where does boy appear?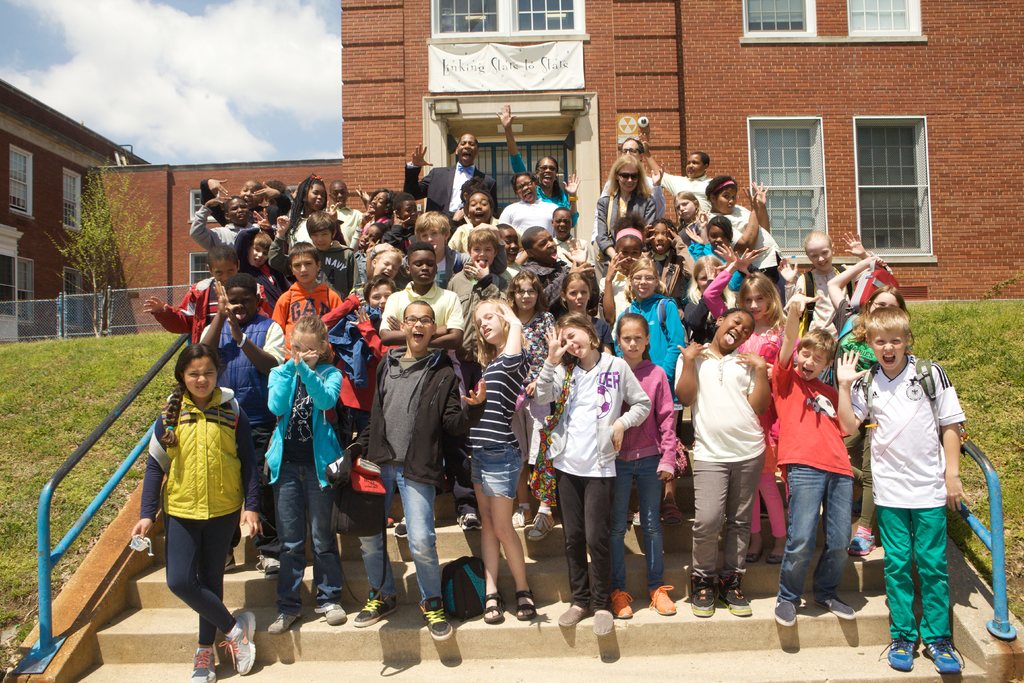
Appears at BBox(273, 238, 349, 363).
